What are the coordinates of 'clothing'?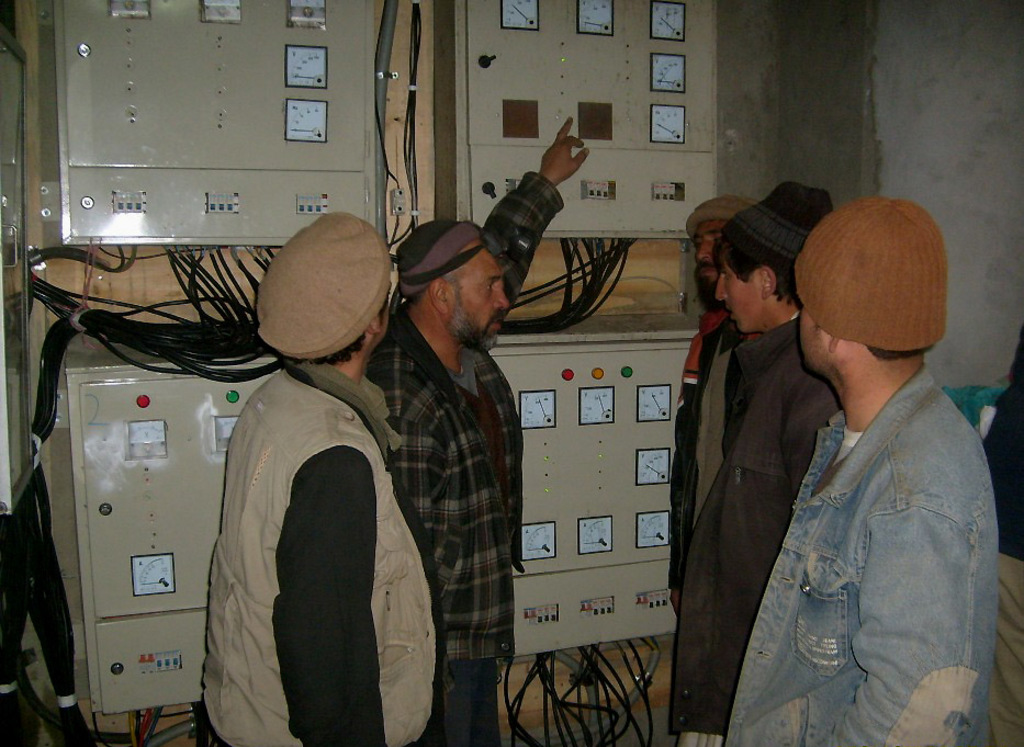
(667,313,841,746).
